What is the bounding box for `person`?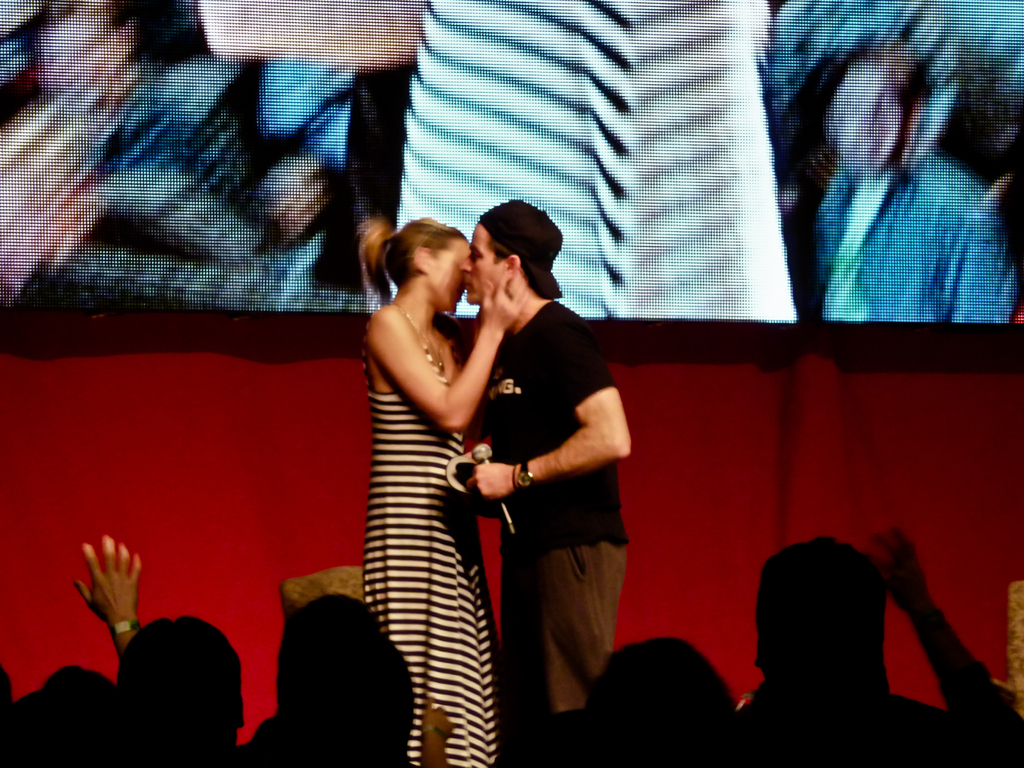
360:214:500:767.
